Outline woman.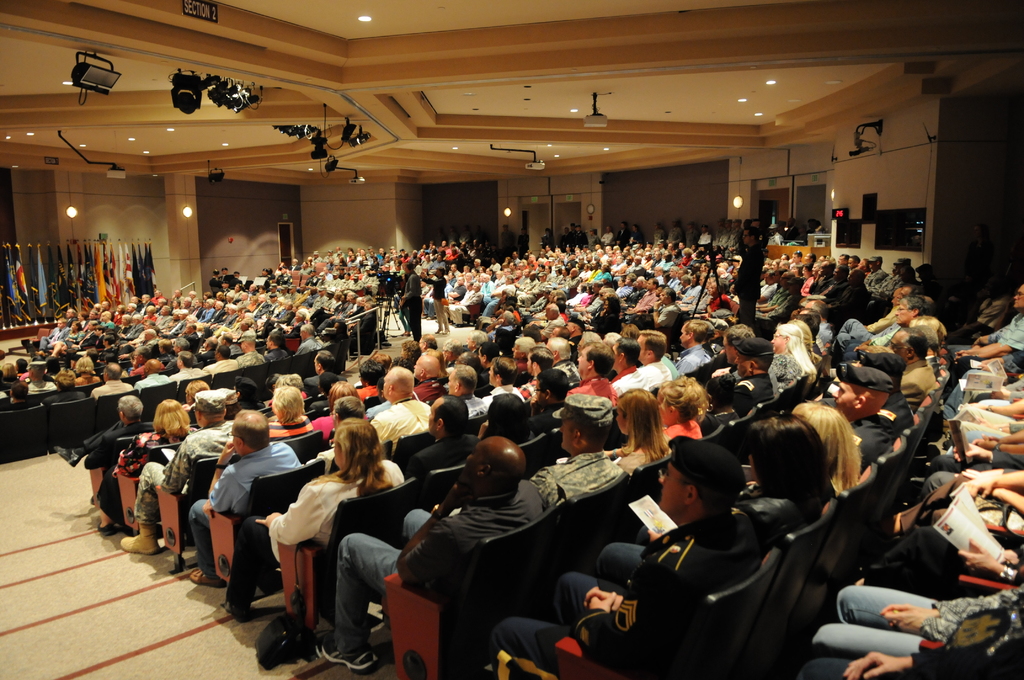
Outline: detection(651, 369, 706, 437).
